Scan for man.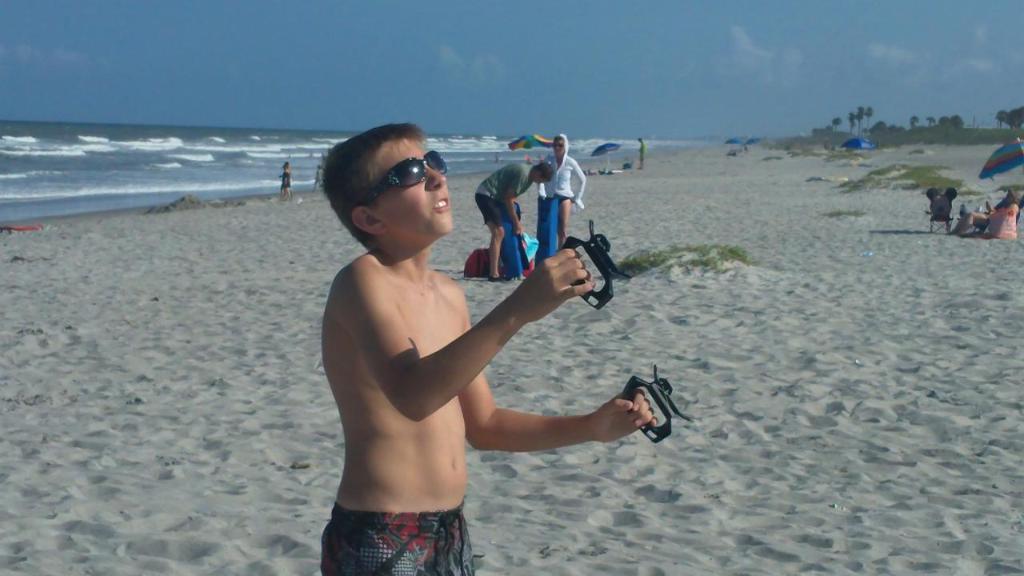
Scan result: l=476, t=159, r=554, b=283.
